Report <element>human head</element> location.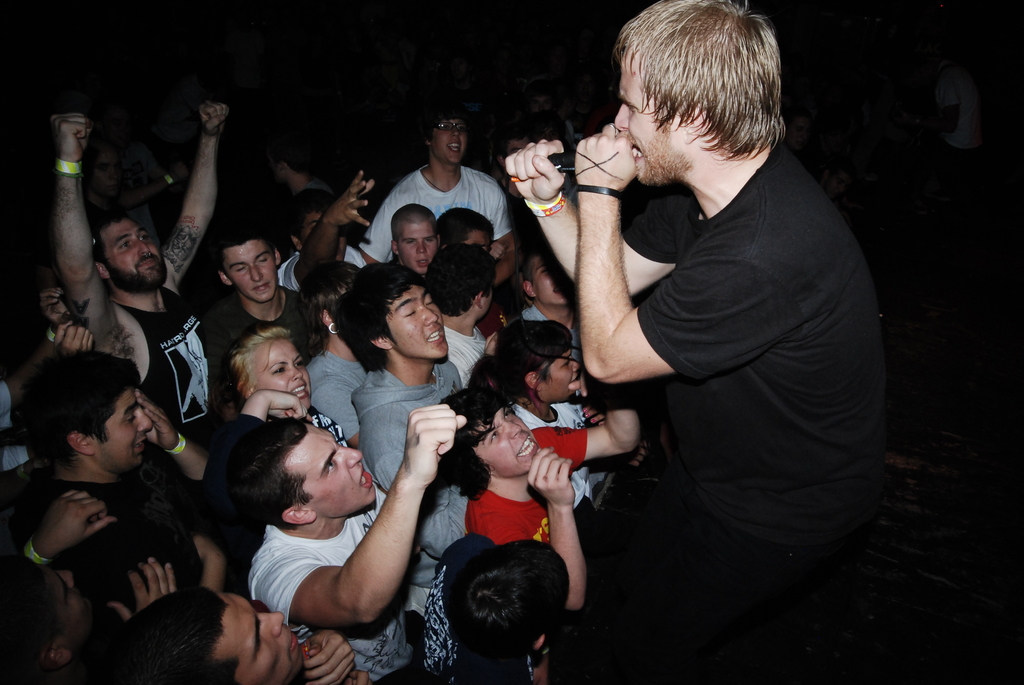
Report: region(0, 555, 105, 684).
